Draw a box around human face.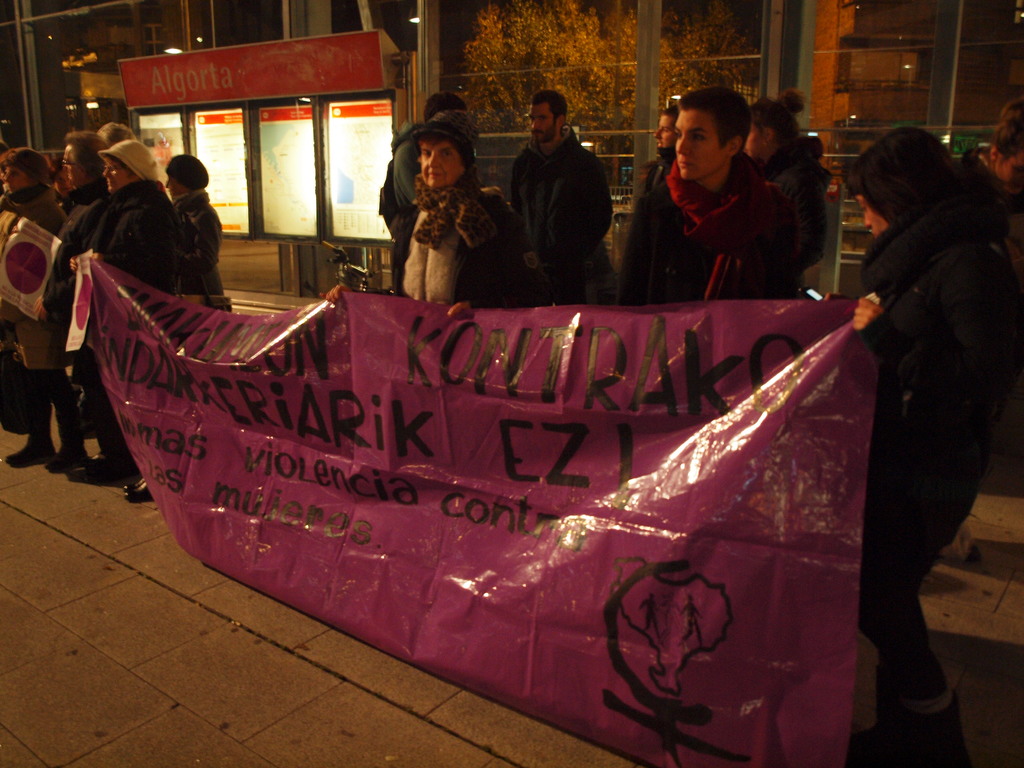
<box>525,93,559,143</box>.
